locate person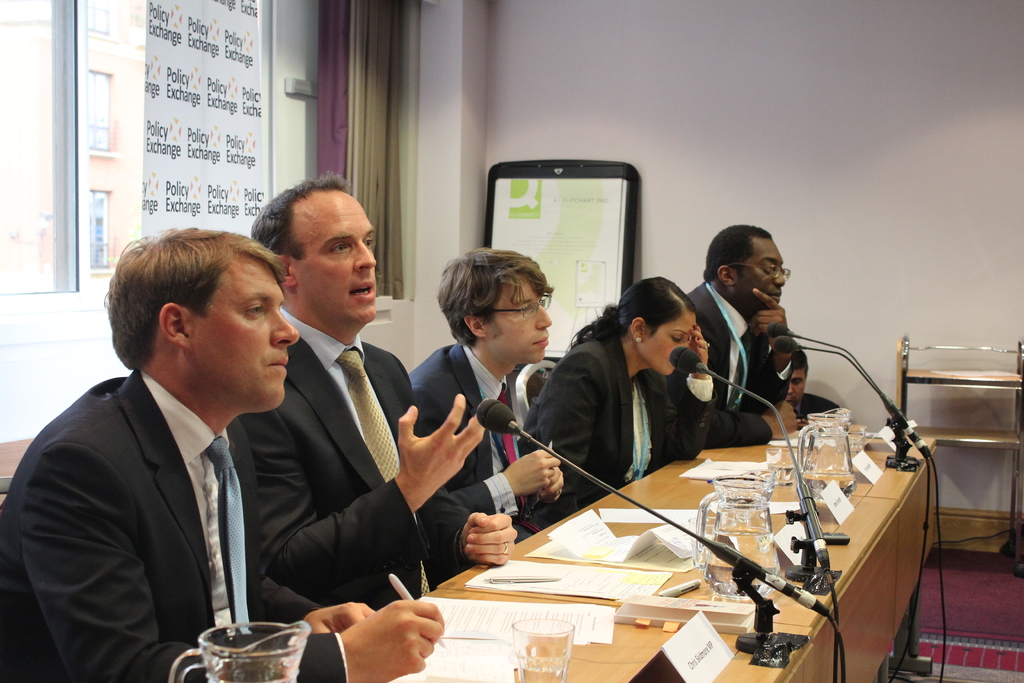
218,172,516,628
